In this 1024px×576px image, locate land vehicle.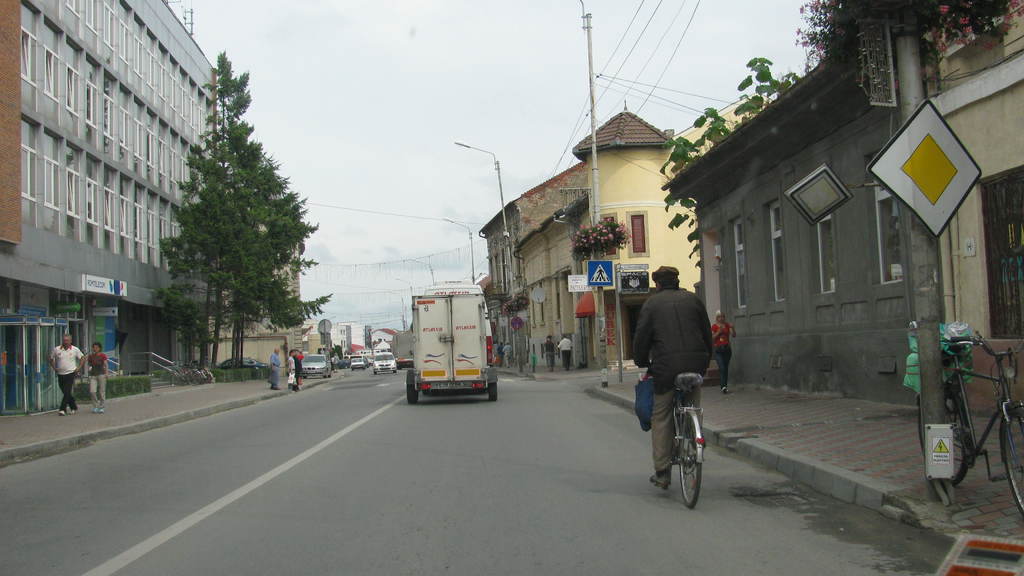
Bounding box: [x1=914, y1=330, x2=1023, y2=511].
